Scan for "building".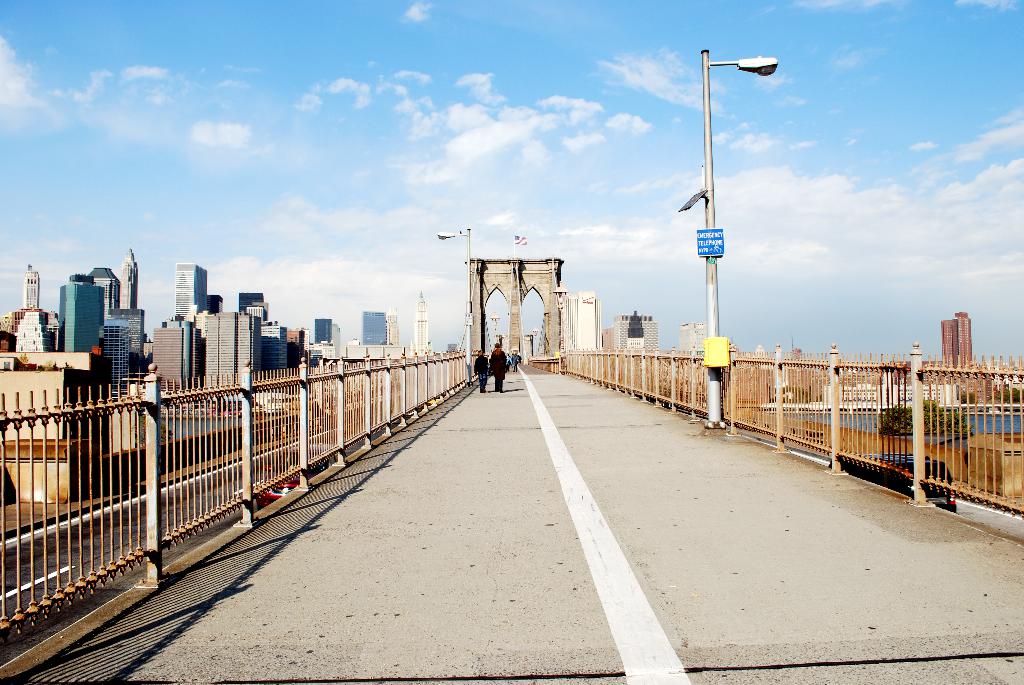
Scan result: (118,249,139,310).
